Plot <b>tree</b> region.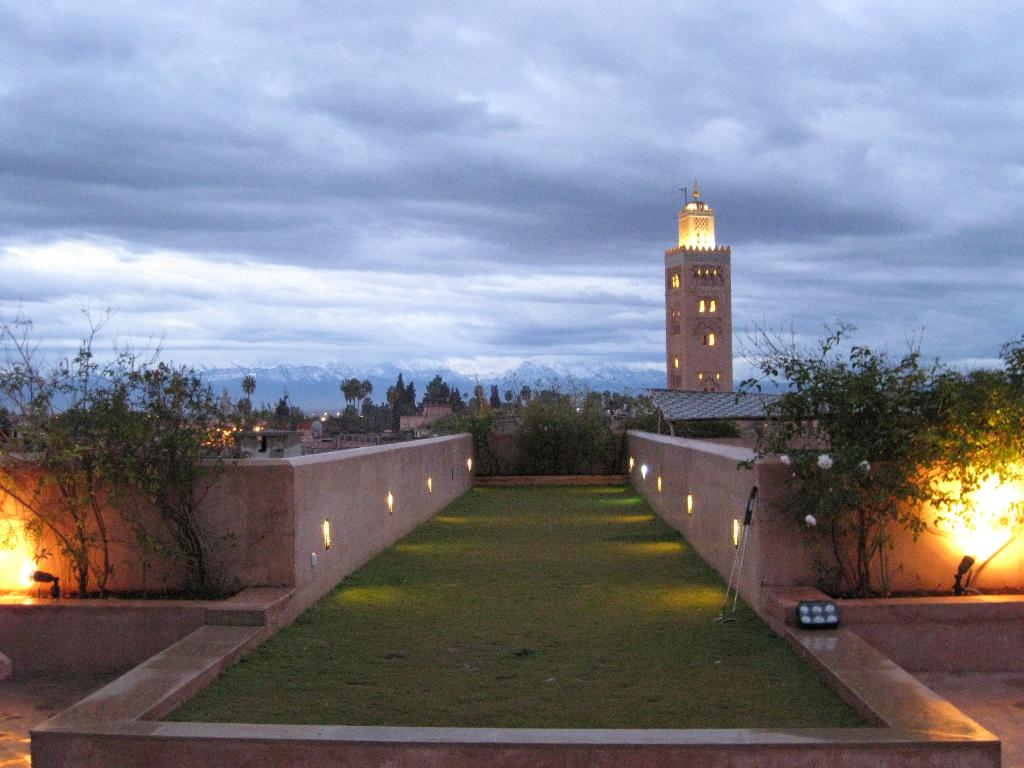
Plotted at [474,384,486,401].
